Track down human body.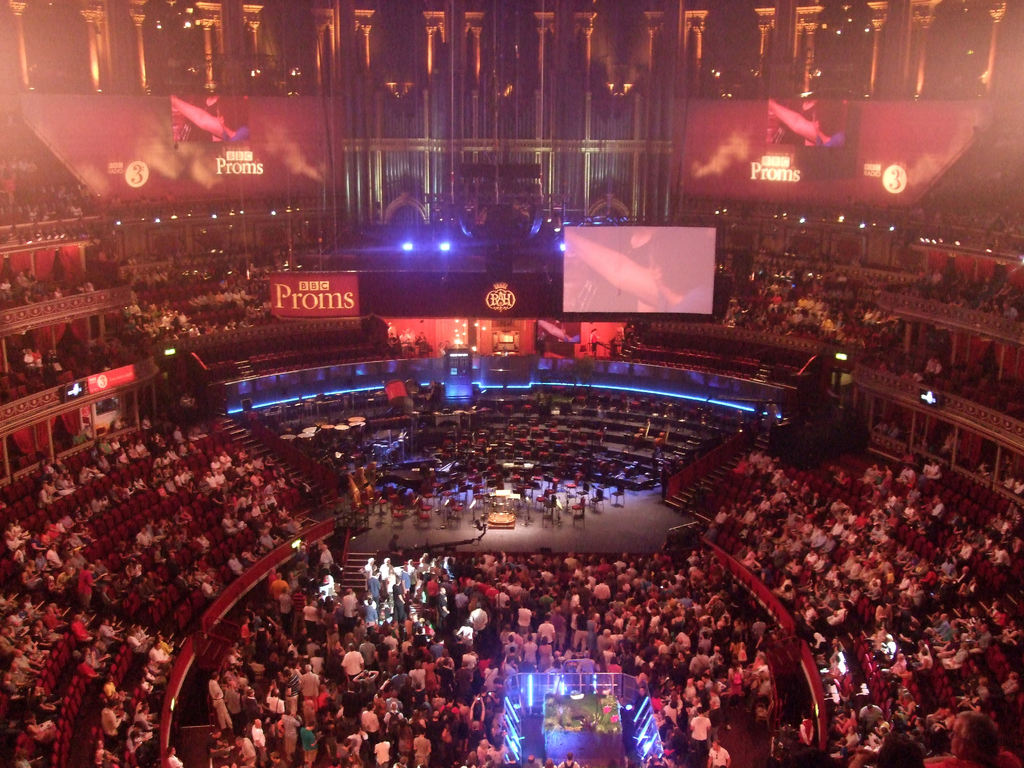
Tracked to left=754, top=260, right=768, bottom=282.
